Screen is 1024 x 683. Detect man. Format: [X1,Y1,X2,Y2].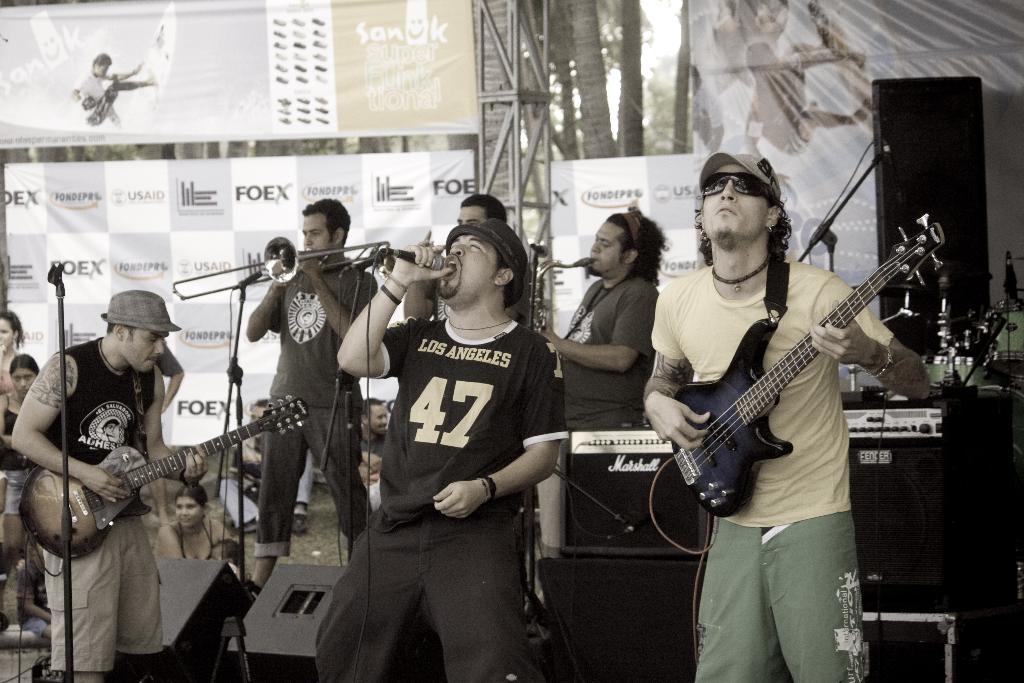
[7,284,211,682].
